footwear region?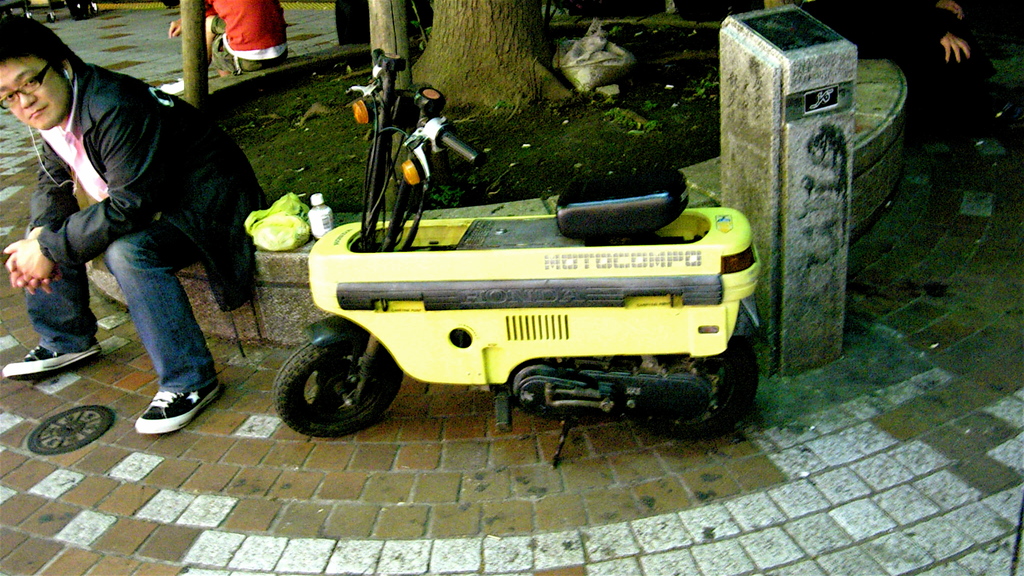
[121,374,205,431]
